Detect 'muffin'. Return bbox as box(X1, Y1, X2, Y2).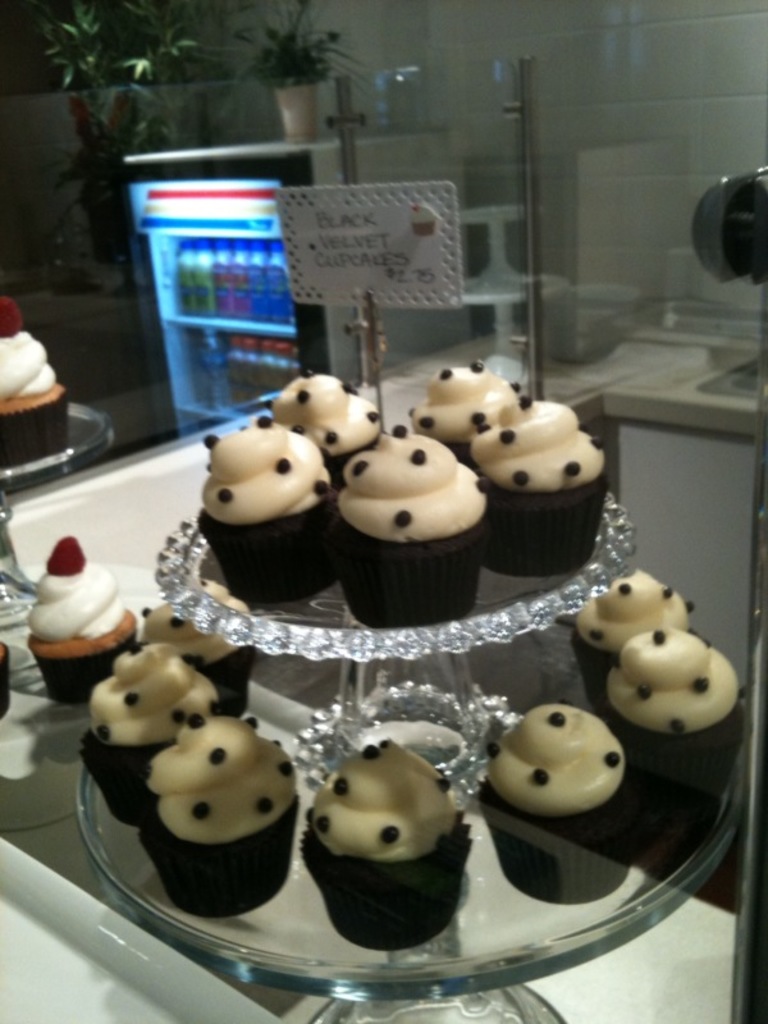
box(0, 640, 10, 721).
